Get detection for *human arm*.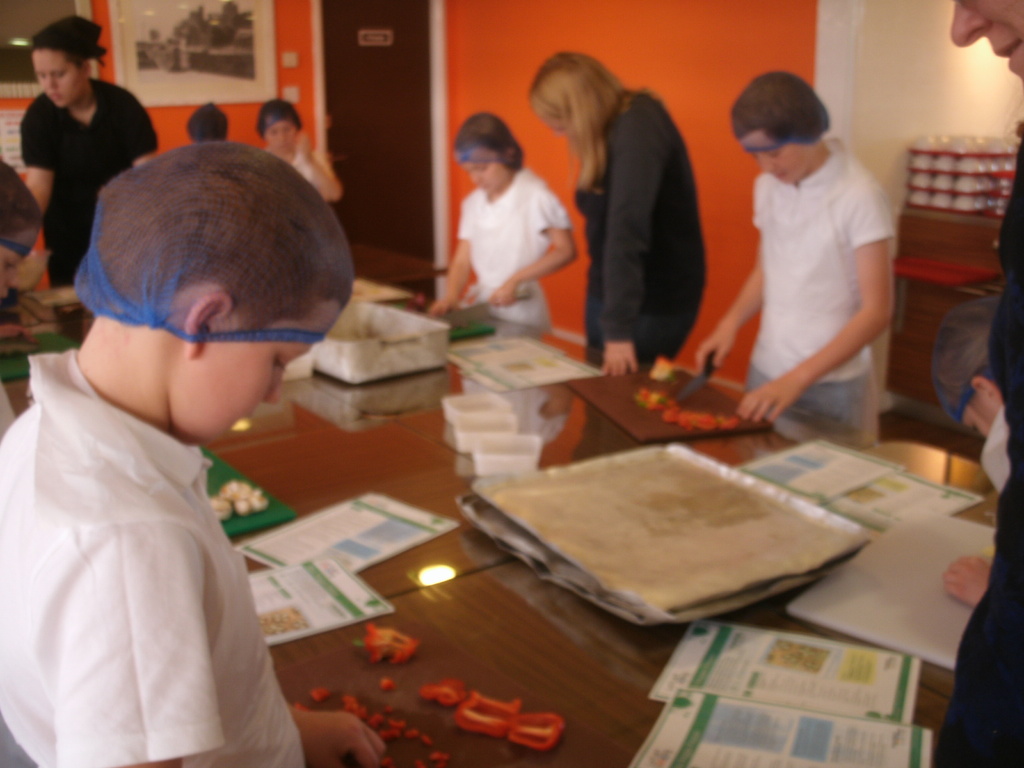
Detection: detection(724, 212, 889, 396).
